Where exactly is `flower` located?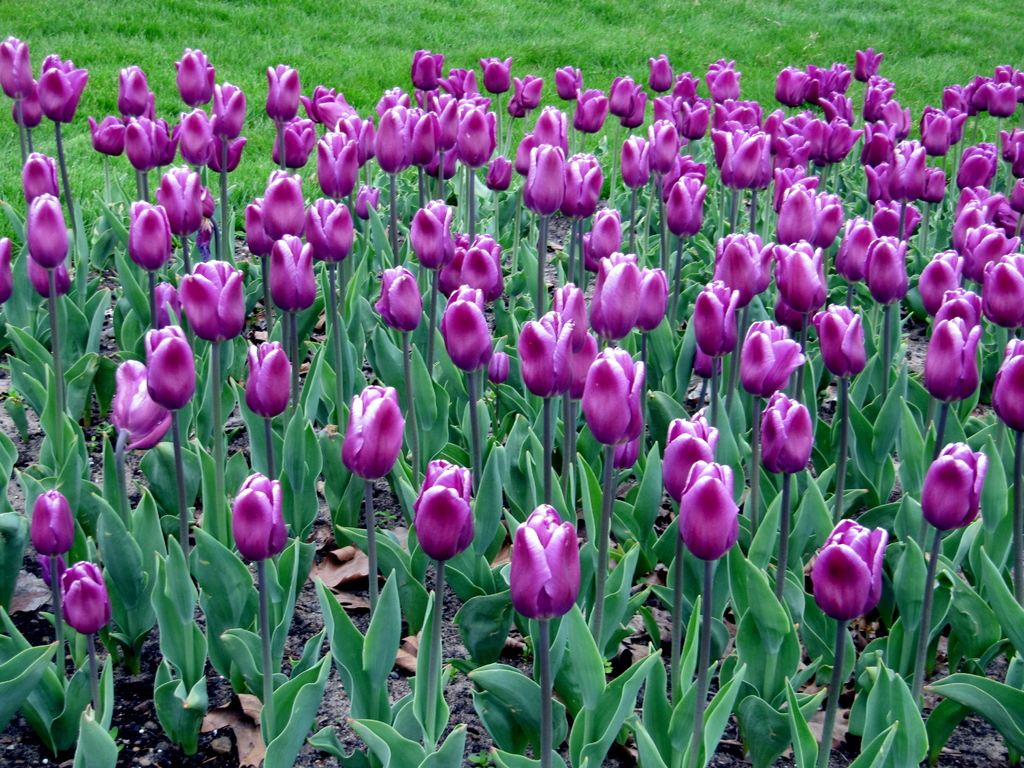
Its bounding box is BBox(580, 344, 643, 447).
